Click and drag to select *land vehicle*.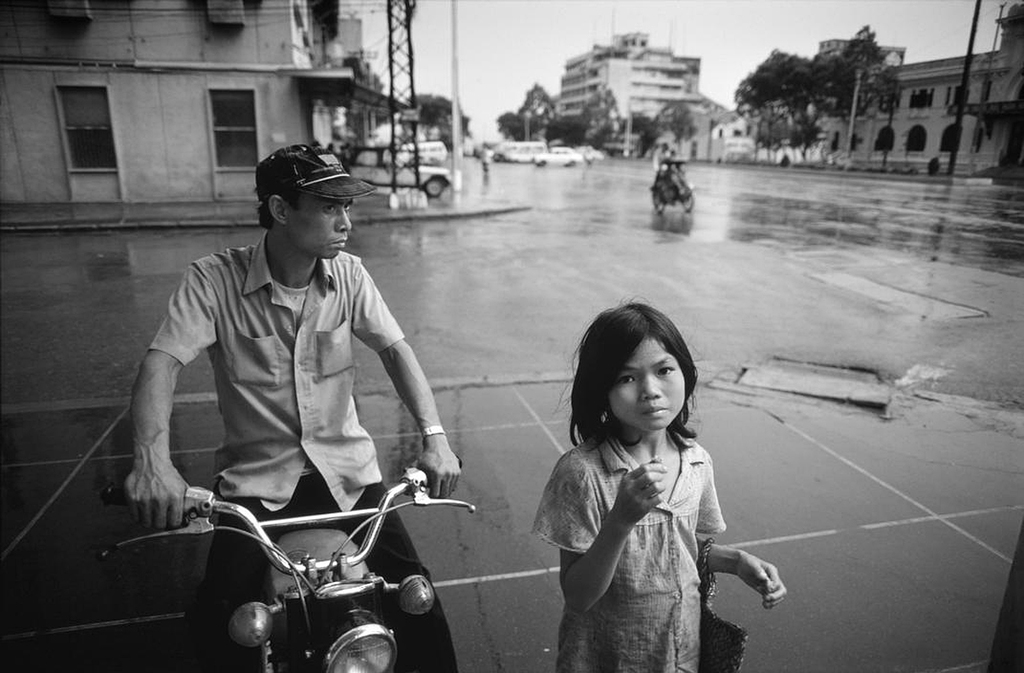
Selection: x1=573, y1=144, x2=606, y2=162.
